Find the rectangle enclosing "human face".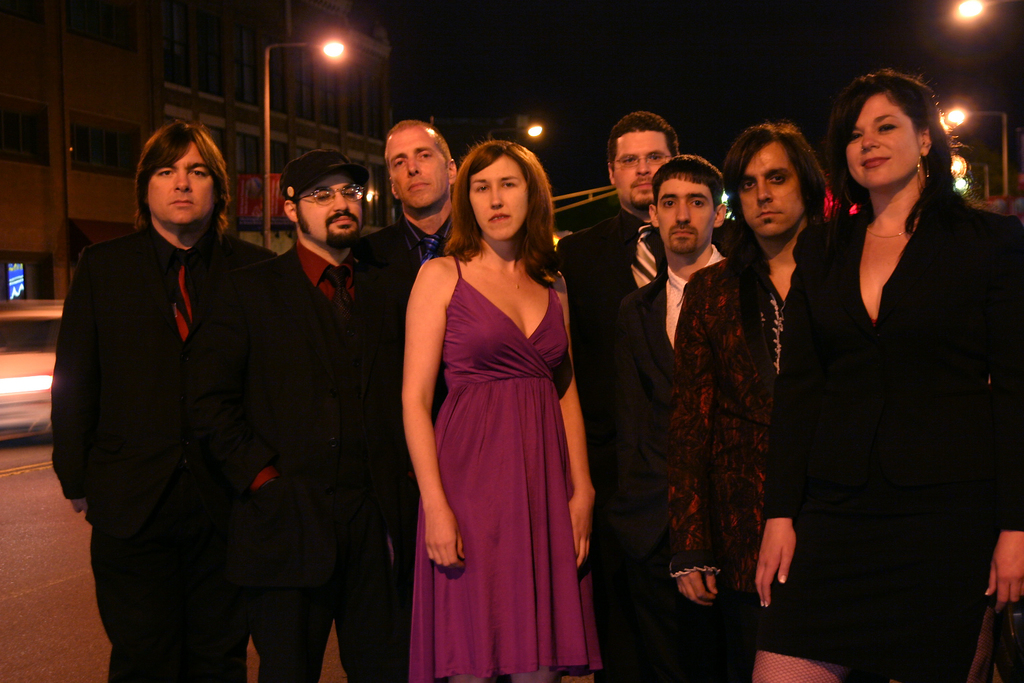
bbox=(147, 141, 216, 222).
